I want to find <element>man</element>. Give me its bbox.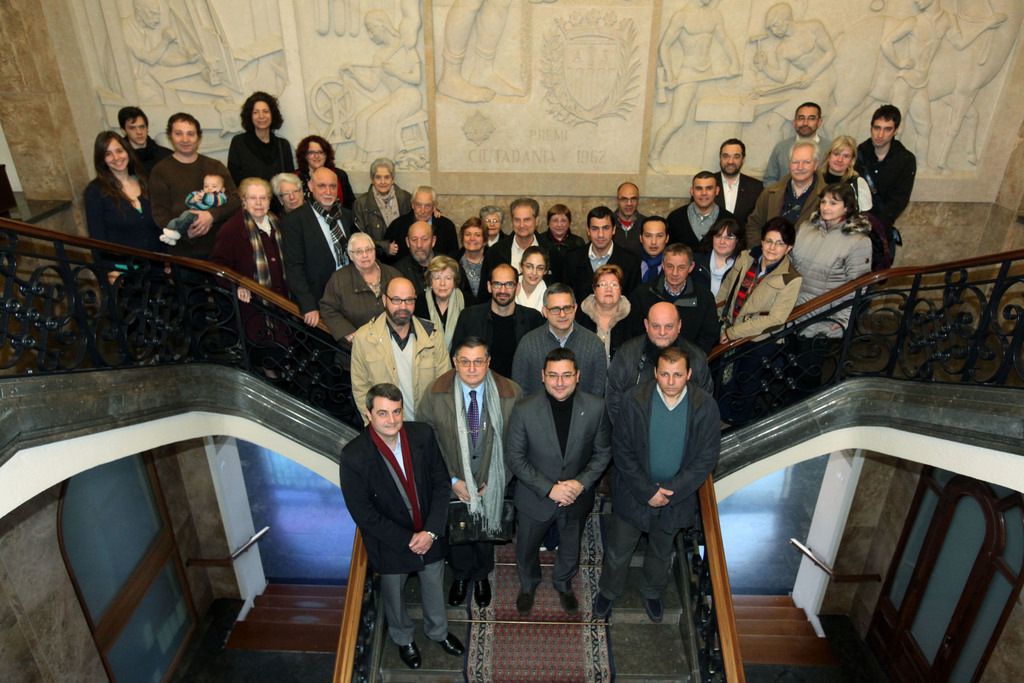
l=604, t=307, r=717, b=414.
